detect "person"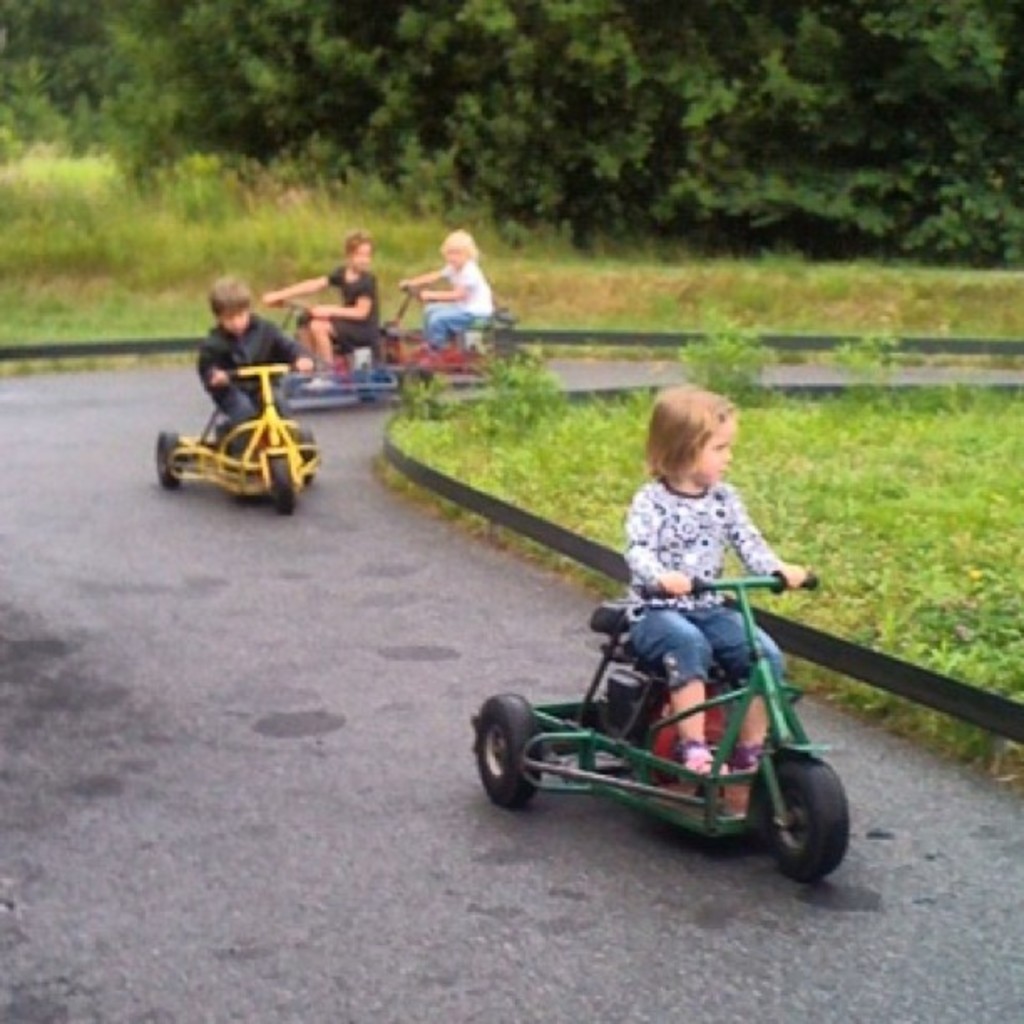
[left=410, top=226, right=502, bottom=368]
